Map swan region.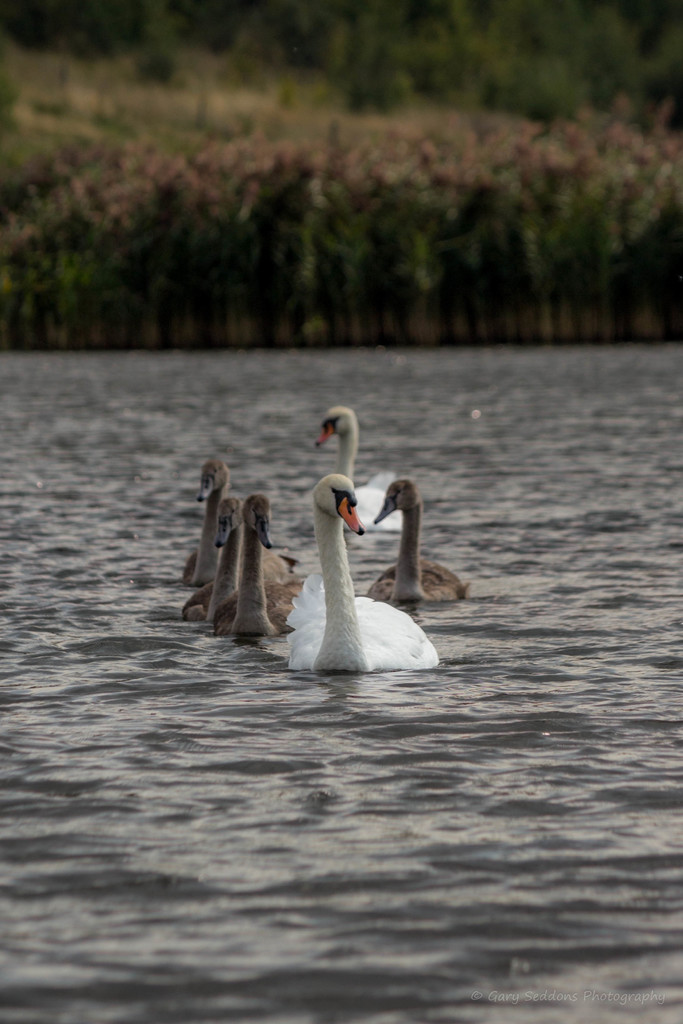
Mapped to Rect(313, 404, 408, 536).
